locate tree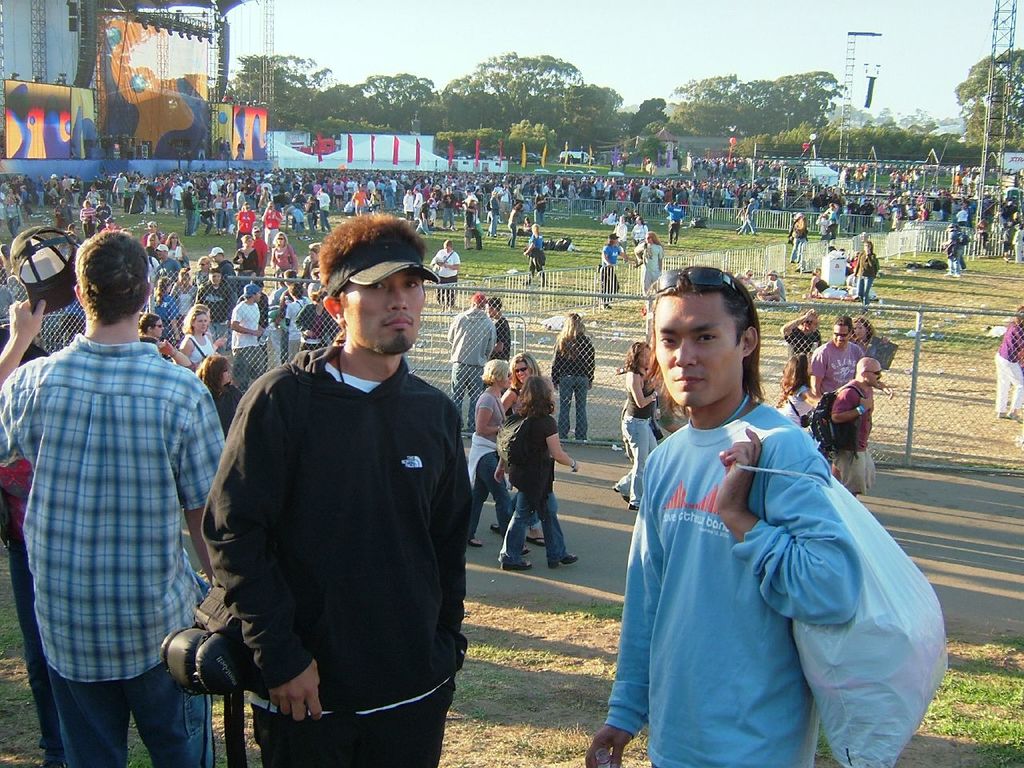
(x1=226, y1=47, x2=319, y2=113)
